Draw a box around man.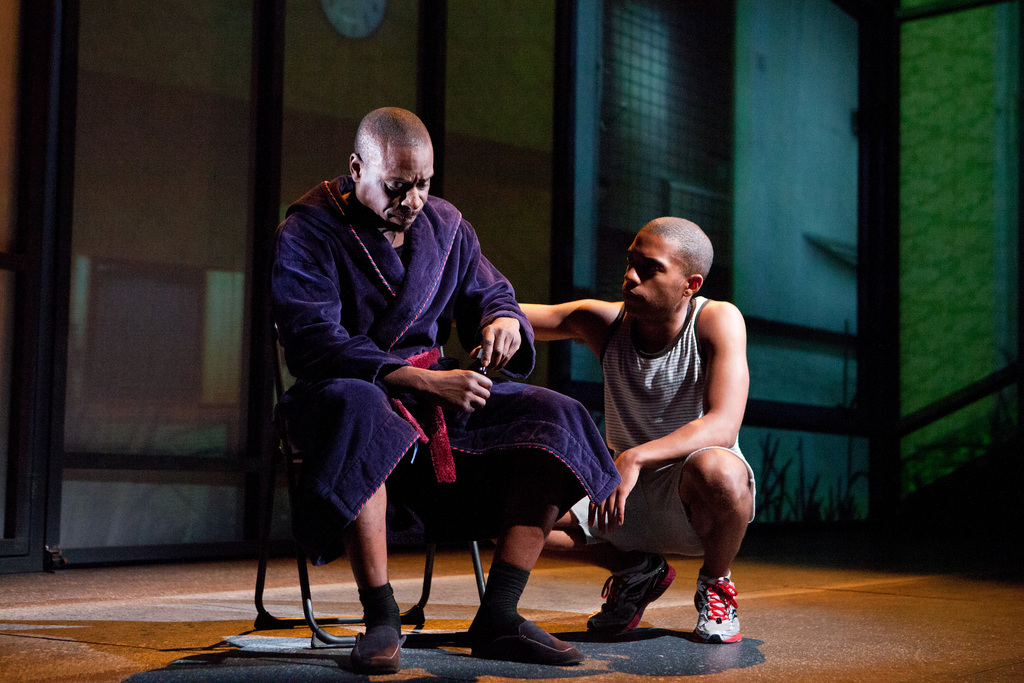
detection(262, 106, 589, 652).
